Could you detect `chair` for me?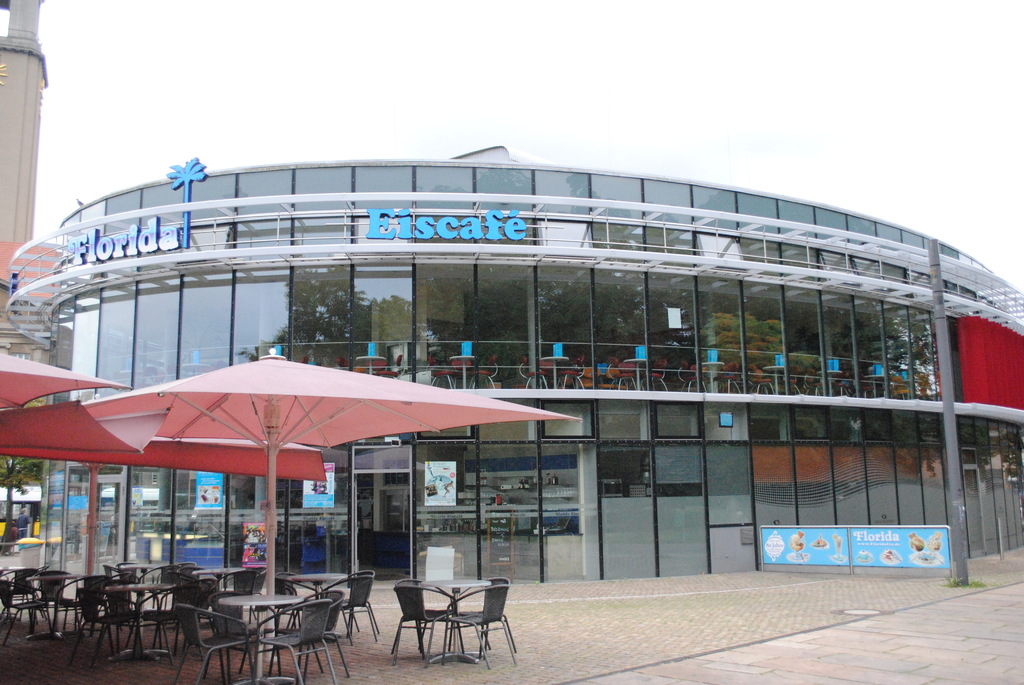
Detection result: <bbox>445, 588, 519, 668</bbox>.
